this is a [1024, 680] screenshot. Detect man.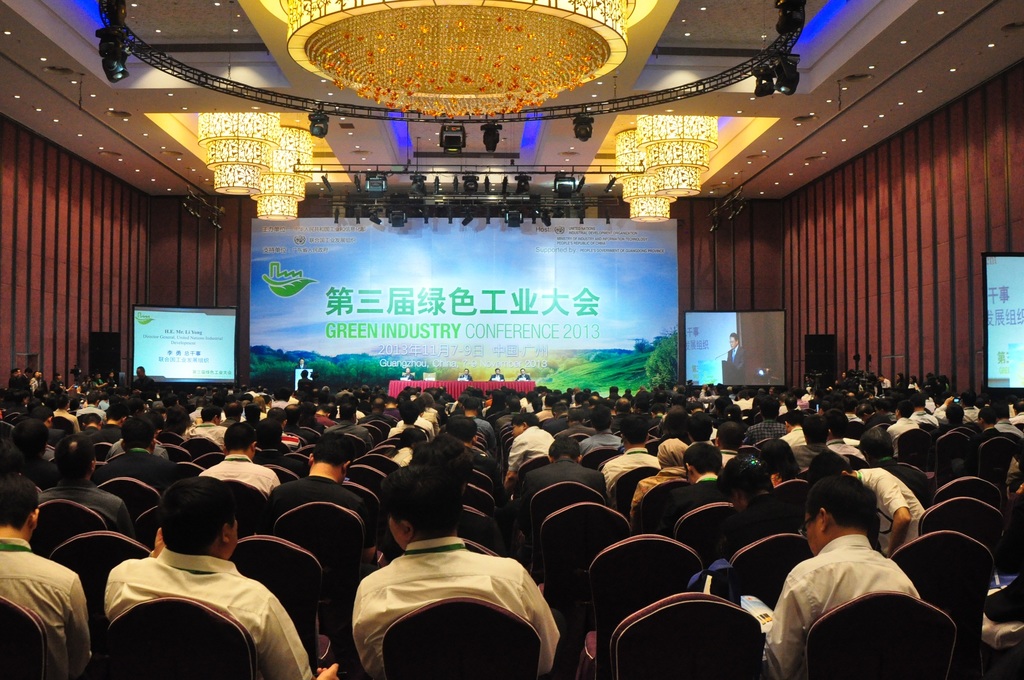
pyautogui.locateOnScreen(804, 449, 929, 557).
